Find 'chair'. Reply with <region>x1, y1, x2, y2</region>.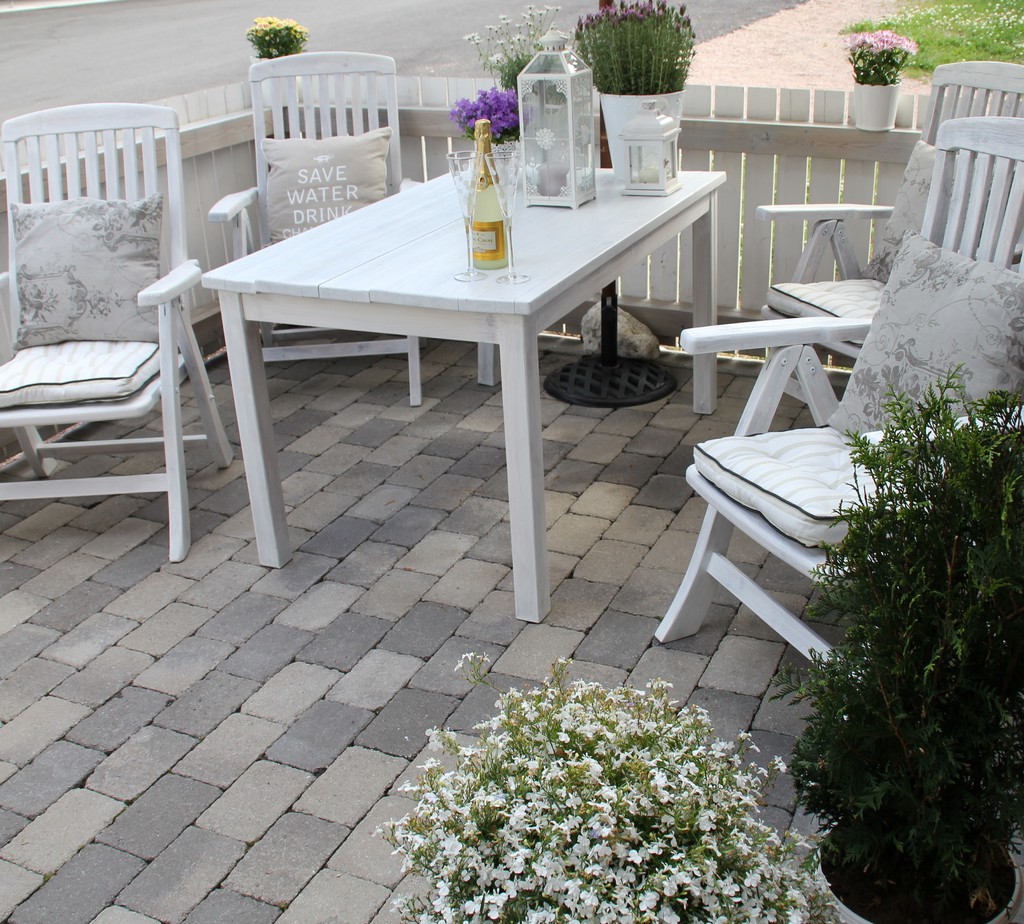
<region>212, 49, 424, 407</region>.
